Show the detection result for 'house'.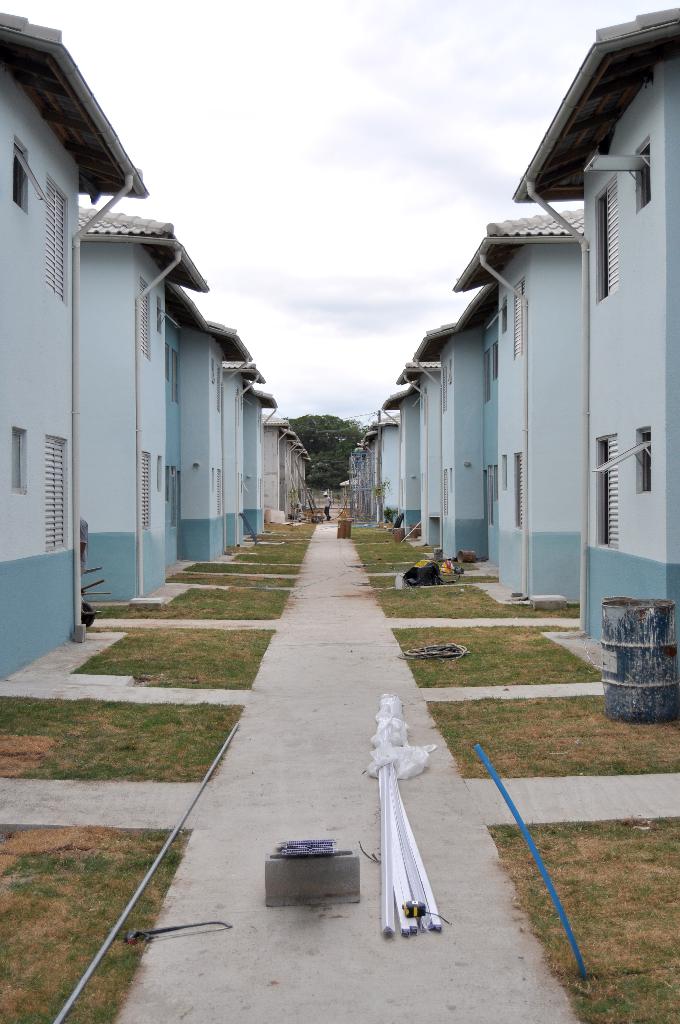
<box>474,230,596,660</box>.
